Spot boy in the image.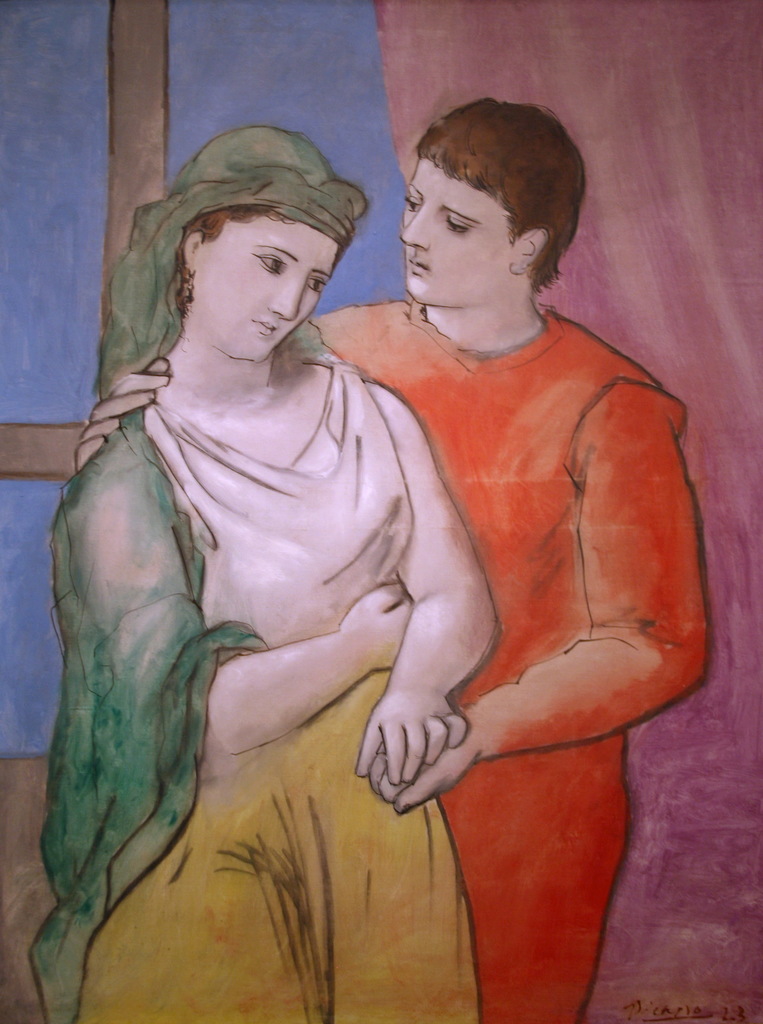
boy found at left=123, top=131, right=687, bottom=975.
